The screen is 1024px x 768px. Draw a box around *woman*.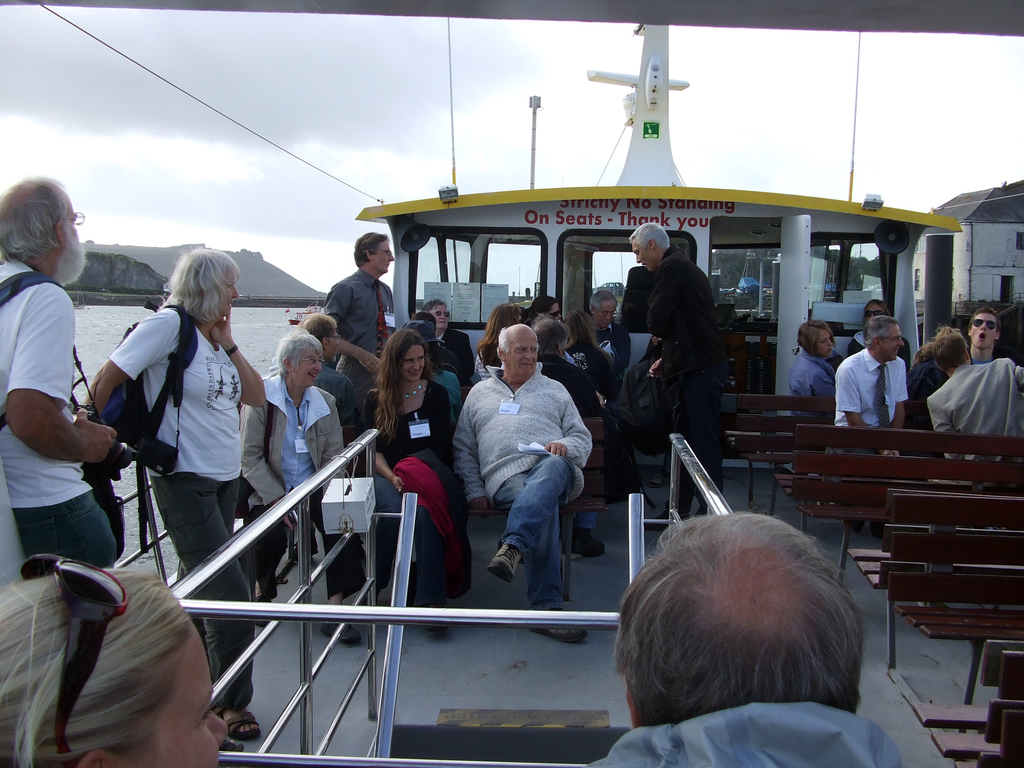
bbox=[244, 328, 362, 643].
